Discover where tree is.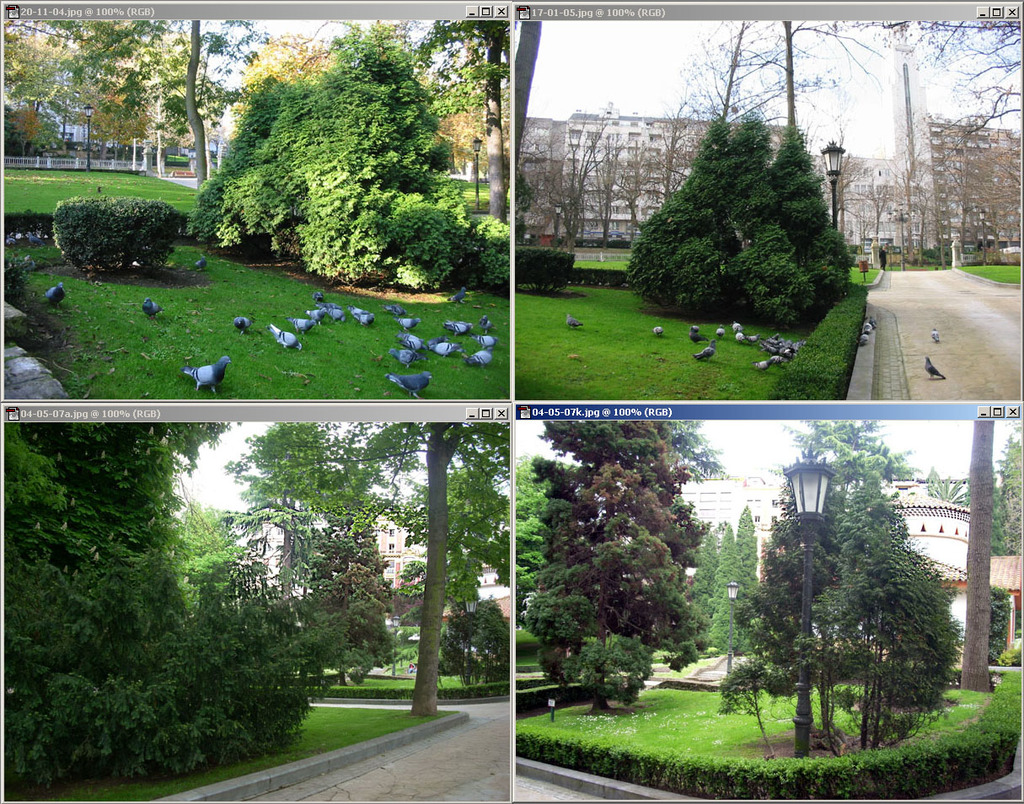
Discovered at Rect(605, 137, 665, 239).
